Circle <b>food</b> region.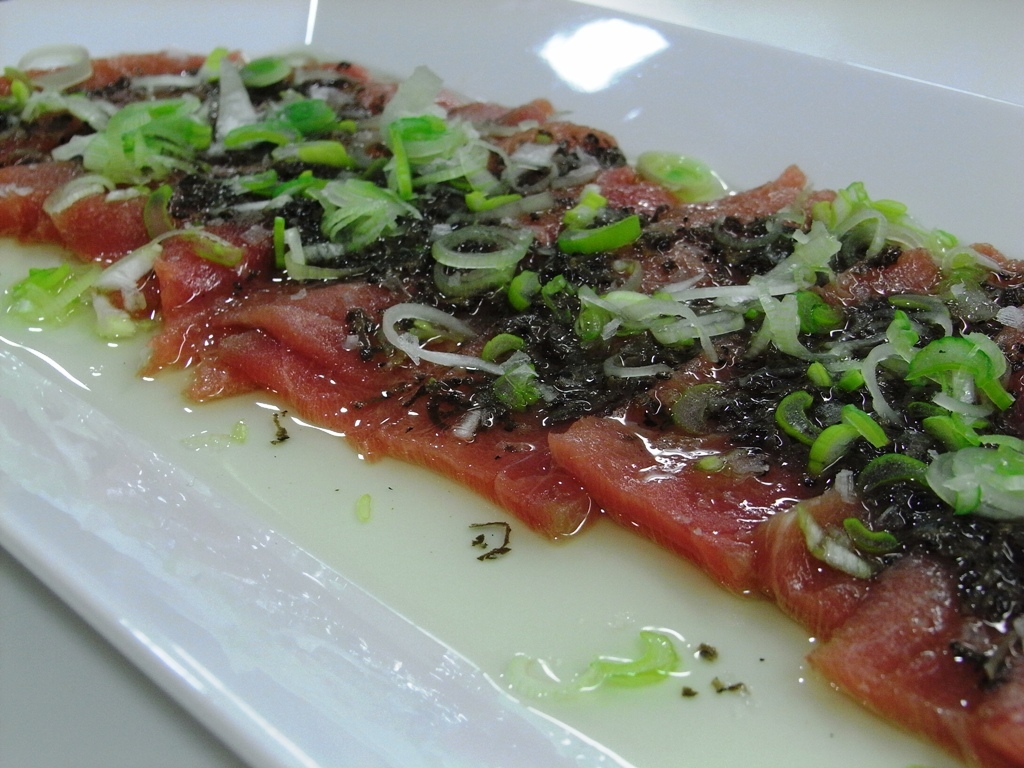
Region: <region>73, 48, 1023, 682</region>.
